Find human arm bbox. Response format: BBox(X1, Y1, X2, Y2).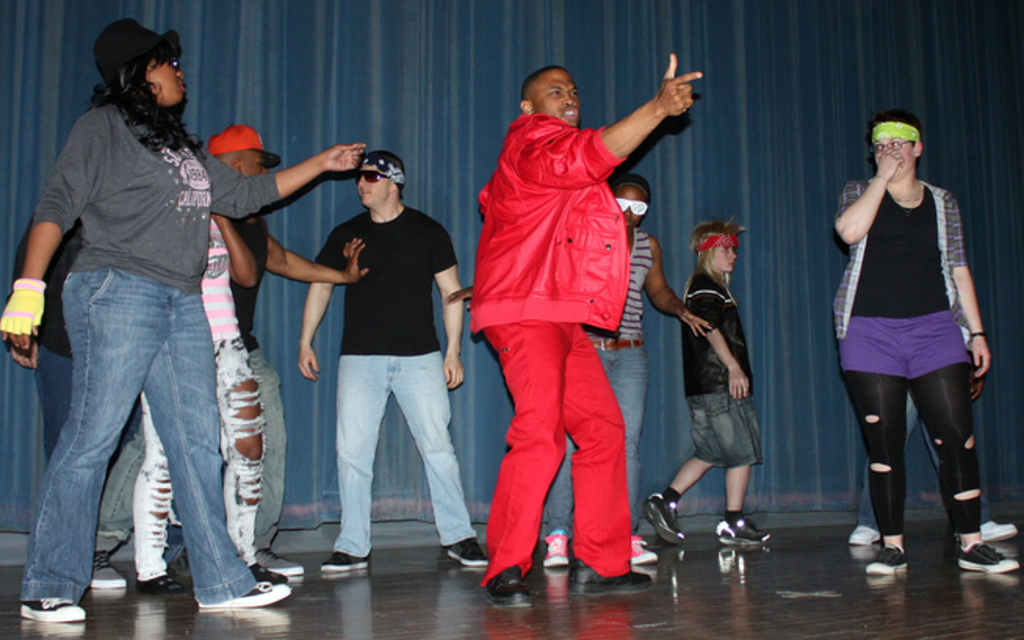
BBox(291, 225, 337, 380).
